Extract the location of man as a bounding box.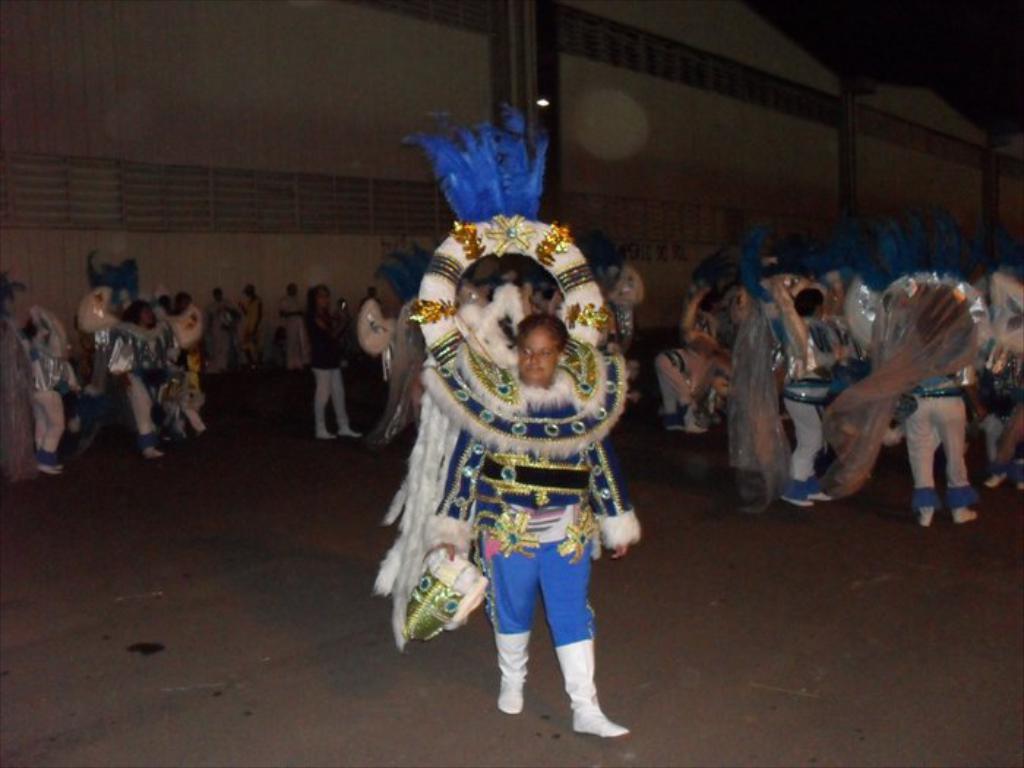
select_region(424, 303, 635, 736).
